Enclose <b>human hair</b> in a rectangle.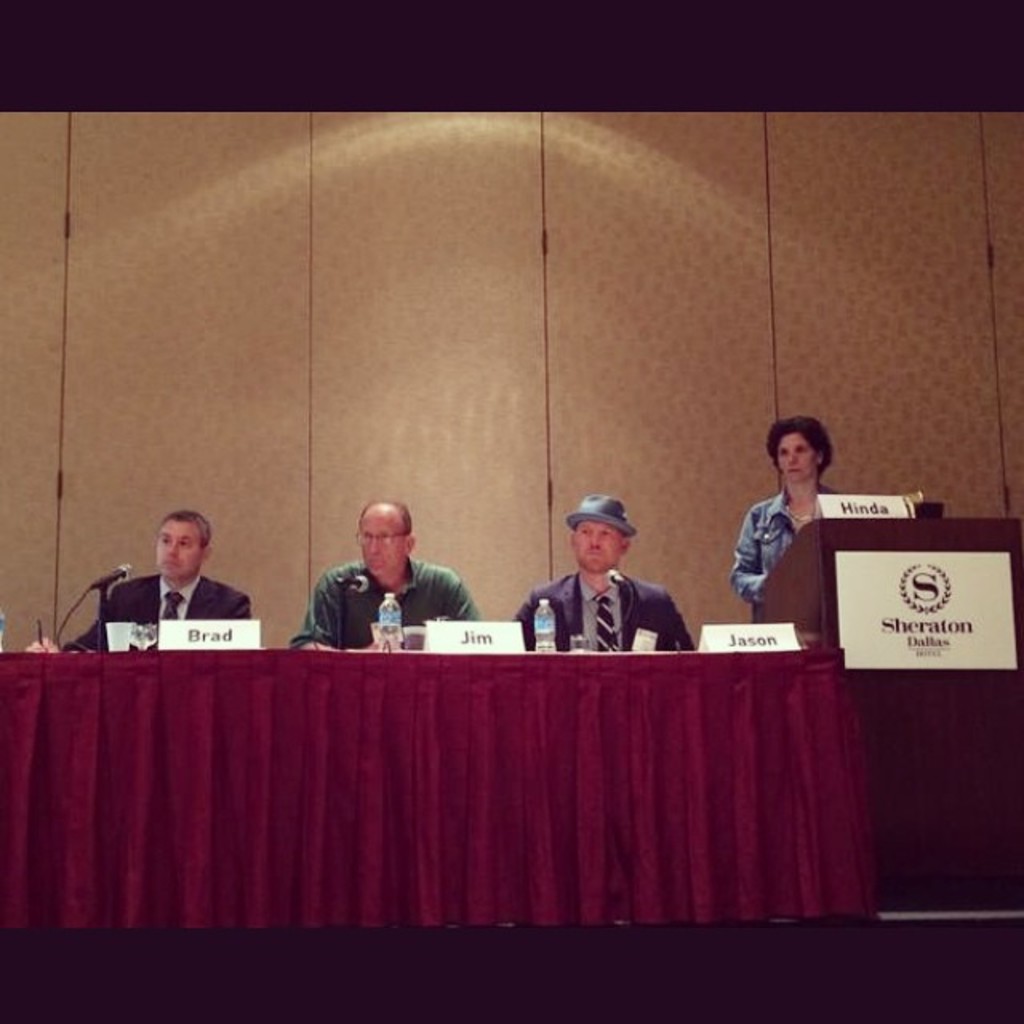
<bbox>762, 410, 834, 466</bbox>.
